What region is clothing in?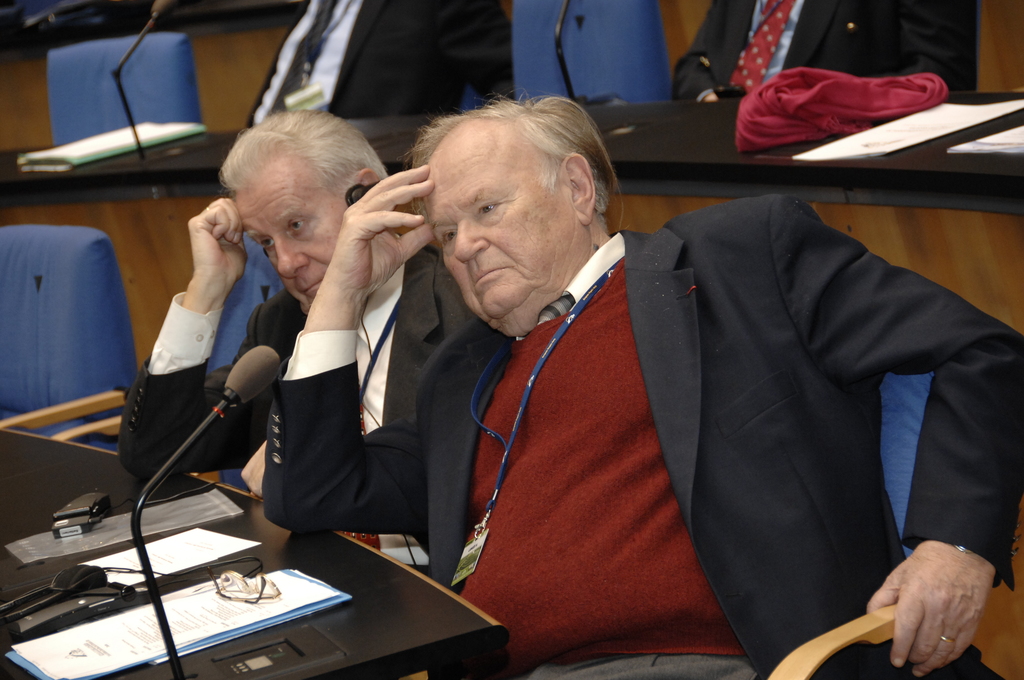
x1=240, y1=0, x2=511, y2=109.
